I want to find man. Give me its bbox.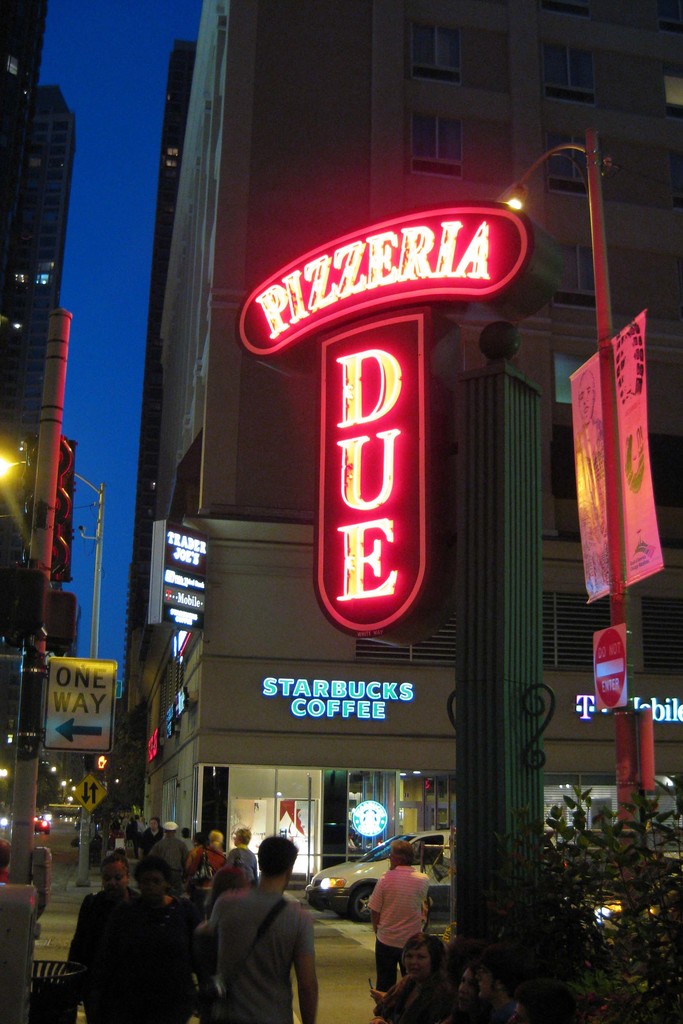
select_region(365, 841, 434, 998).
